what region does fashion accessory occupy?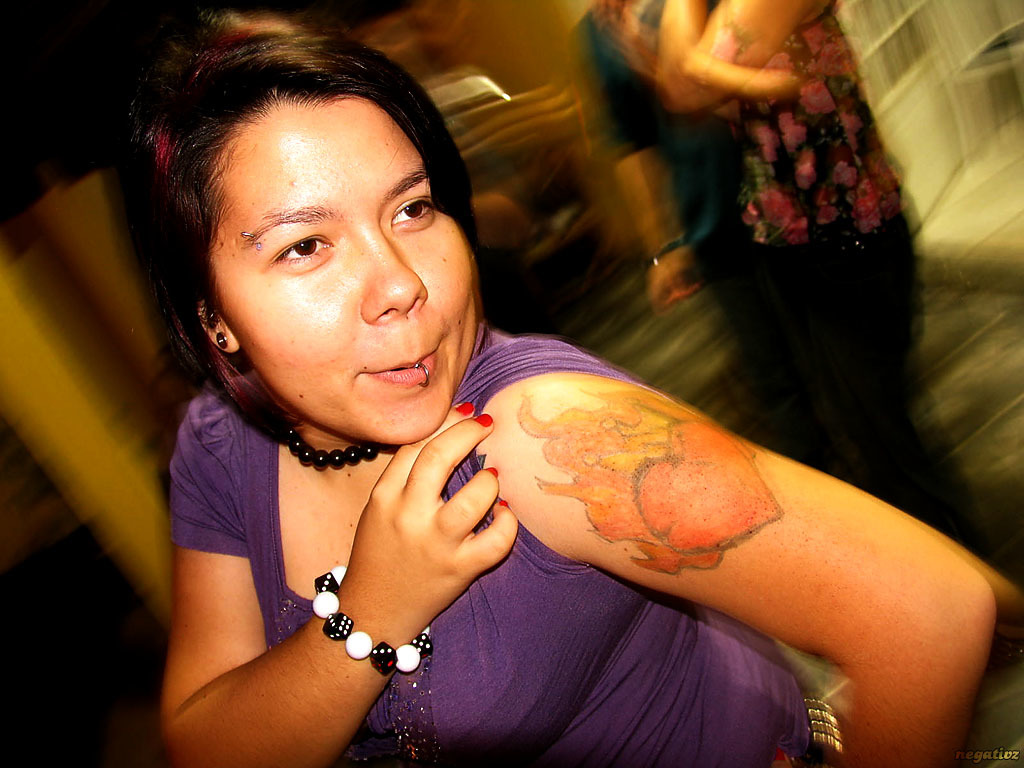
[x1=413, y1=358, x2=434, y2=390].
